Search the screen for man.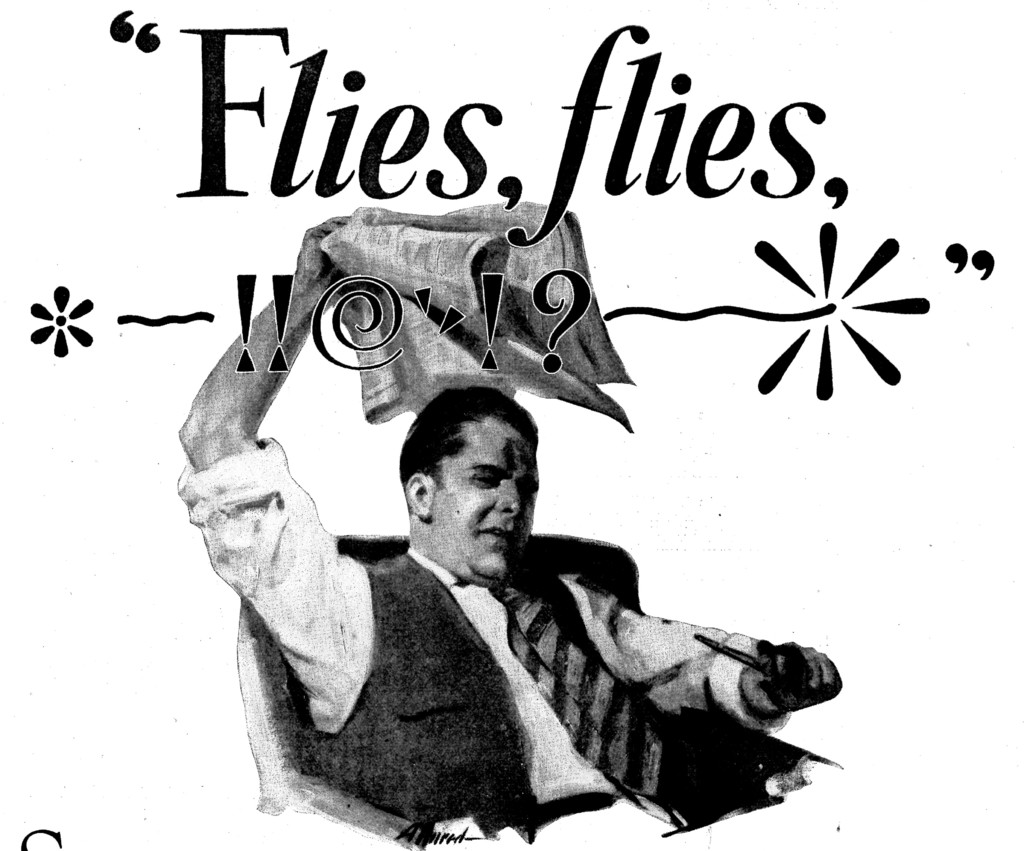
Found at crop(182, 200, 835, 850).
